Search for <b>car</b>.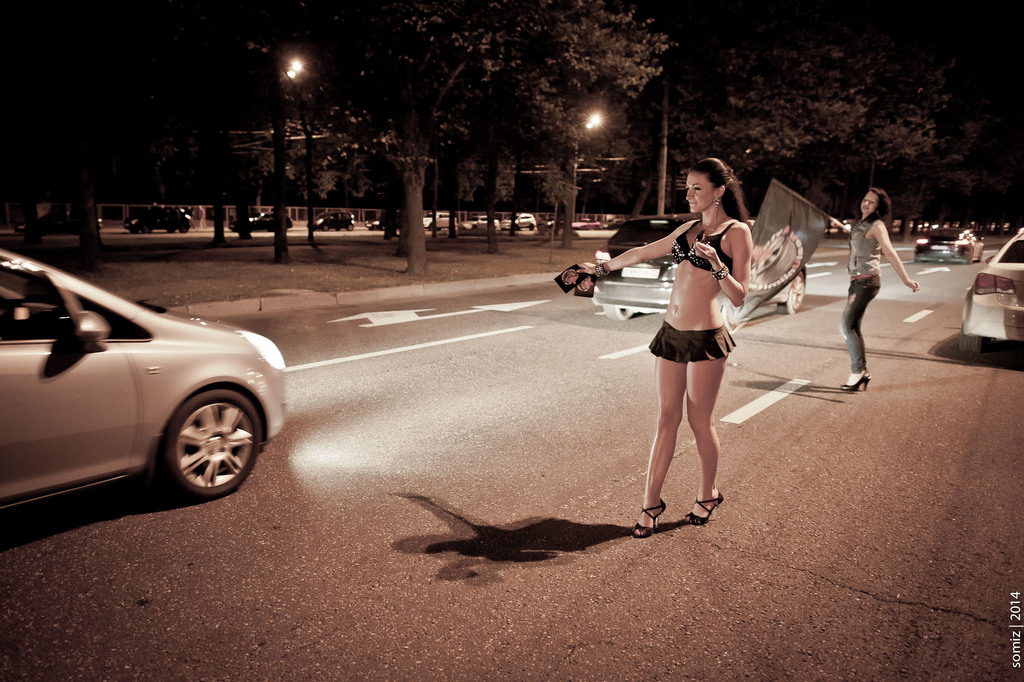
Found at bbox=(0, 220, 292, 523).
